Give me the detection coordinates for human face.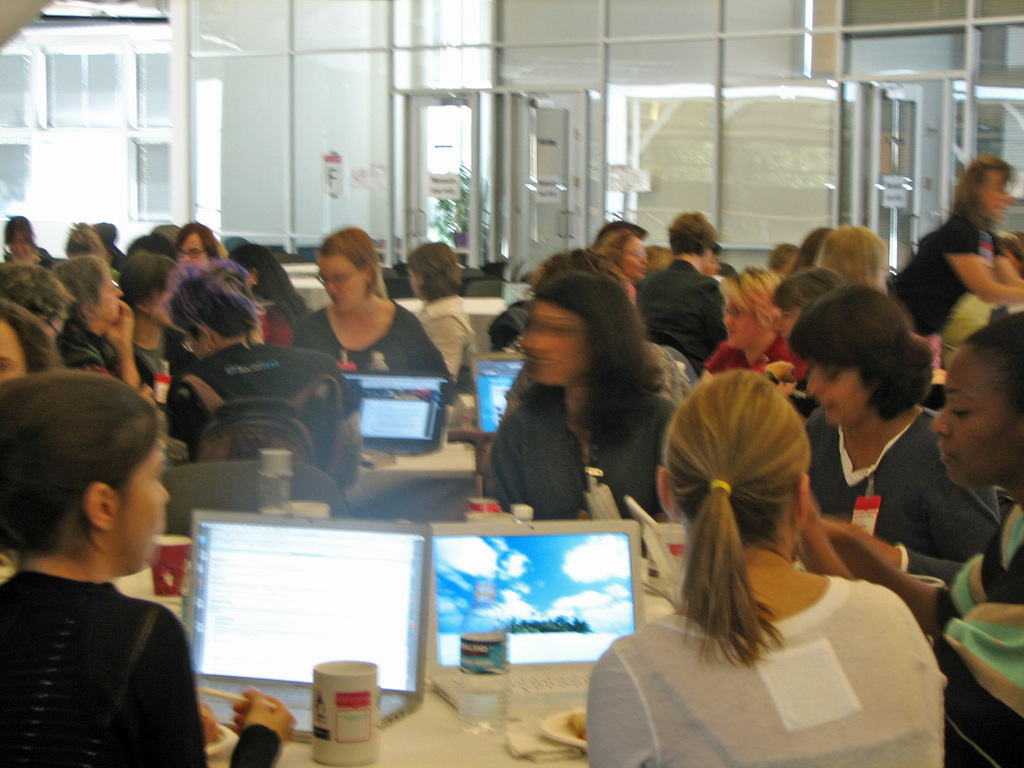
624:236:644:278.
